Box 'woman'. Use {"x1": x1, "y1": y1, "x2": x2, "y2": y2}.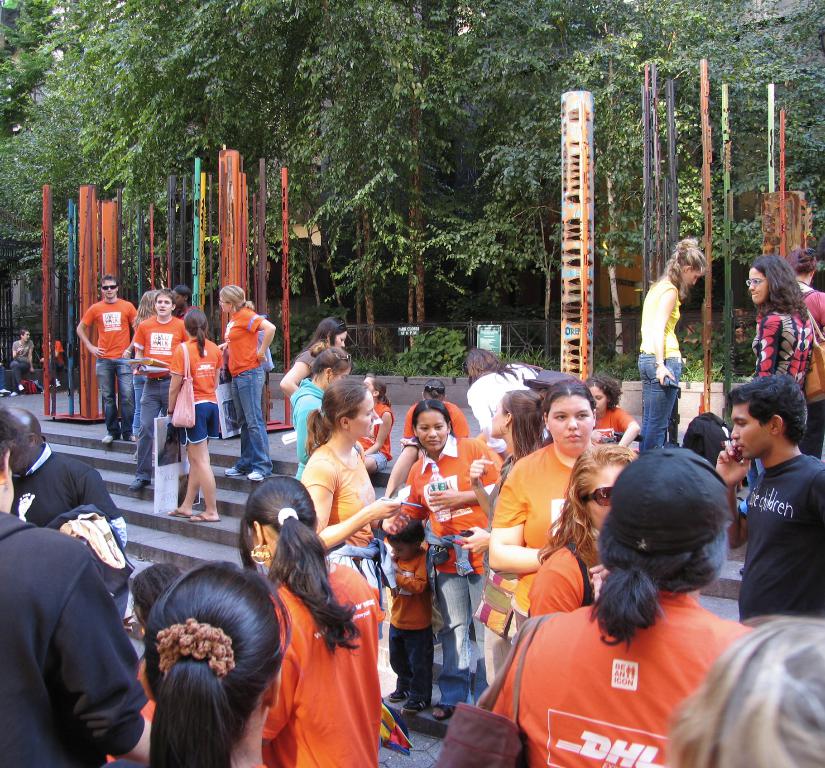
{"x1": 218, "y1": 282, "x2": 279, "y2": 483}.
